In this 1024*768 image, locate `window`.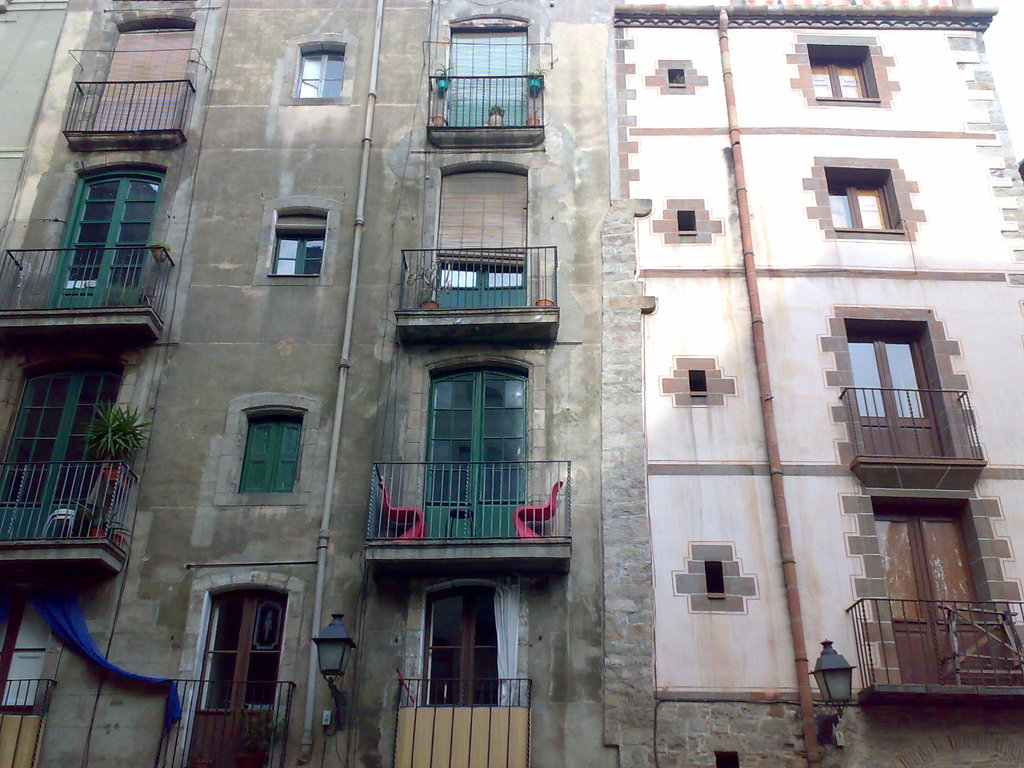
Bounding box: {"left": 293, "top": 42, "right": 349, "bottom": 100}.
